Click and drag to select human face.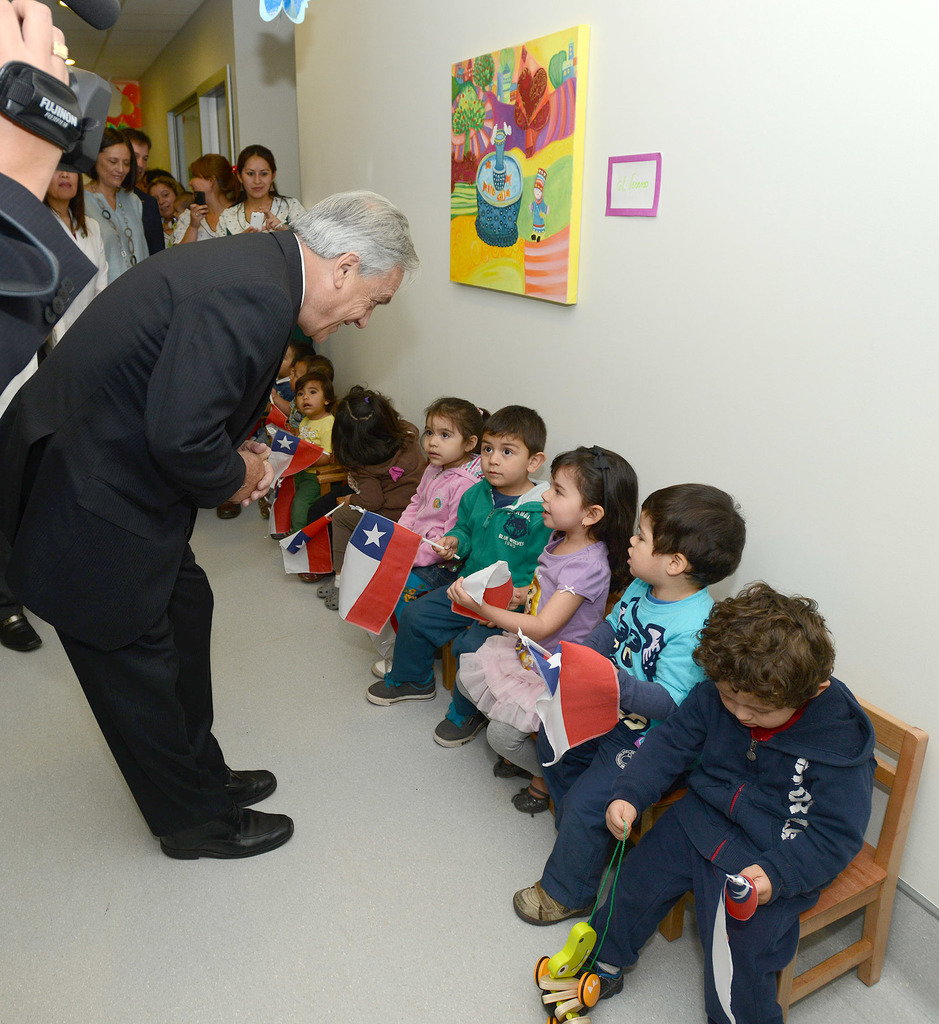
Selection: (x1=101, y1=147, x2=129, y2=186).
